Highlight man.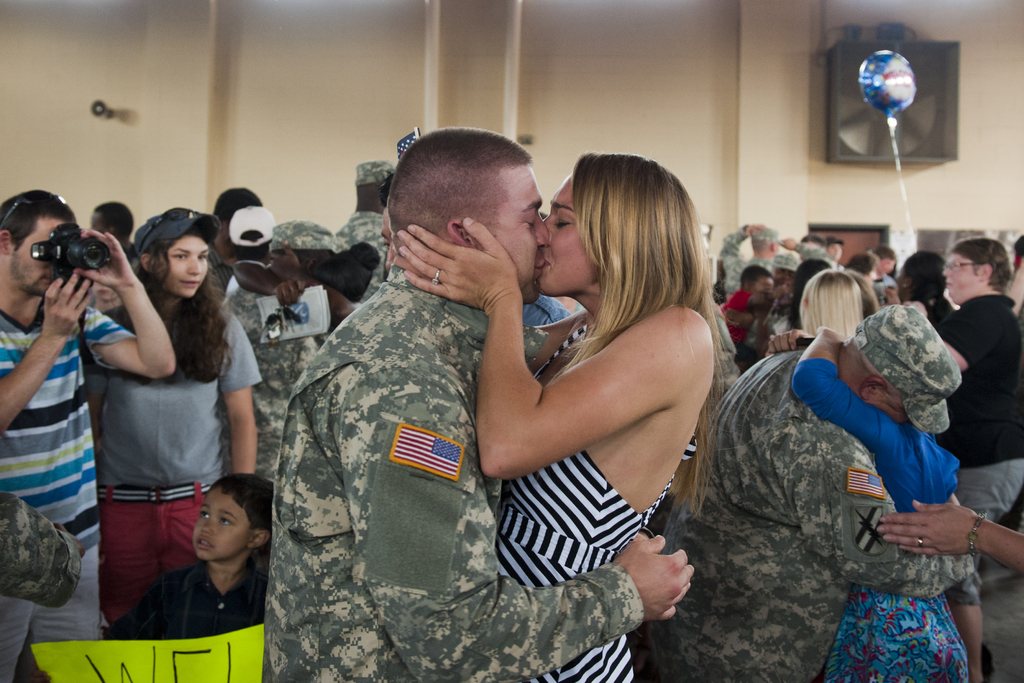
Highlighted region: BBox(263, 127, 695, 682).
